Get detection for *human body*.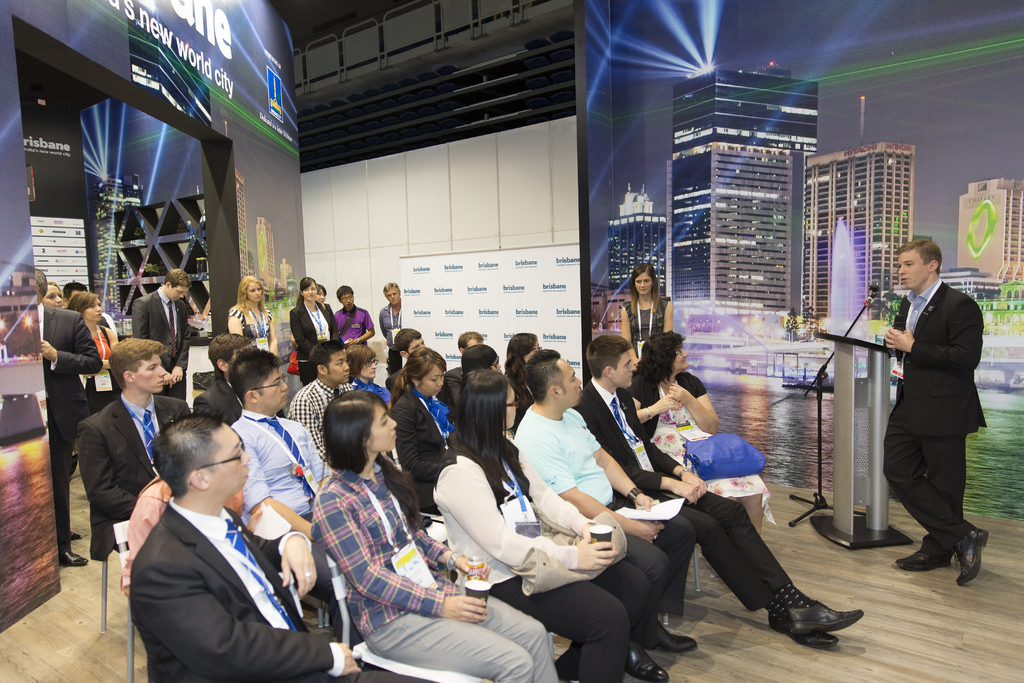
Detection: {"left": 38, "top": 299, "right": 101, "bottom": 568}.
